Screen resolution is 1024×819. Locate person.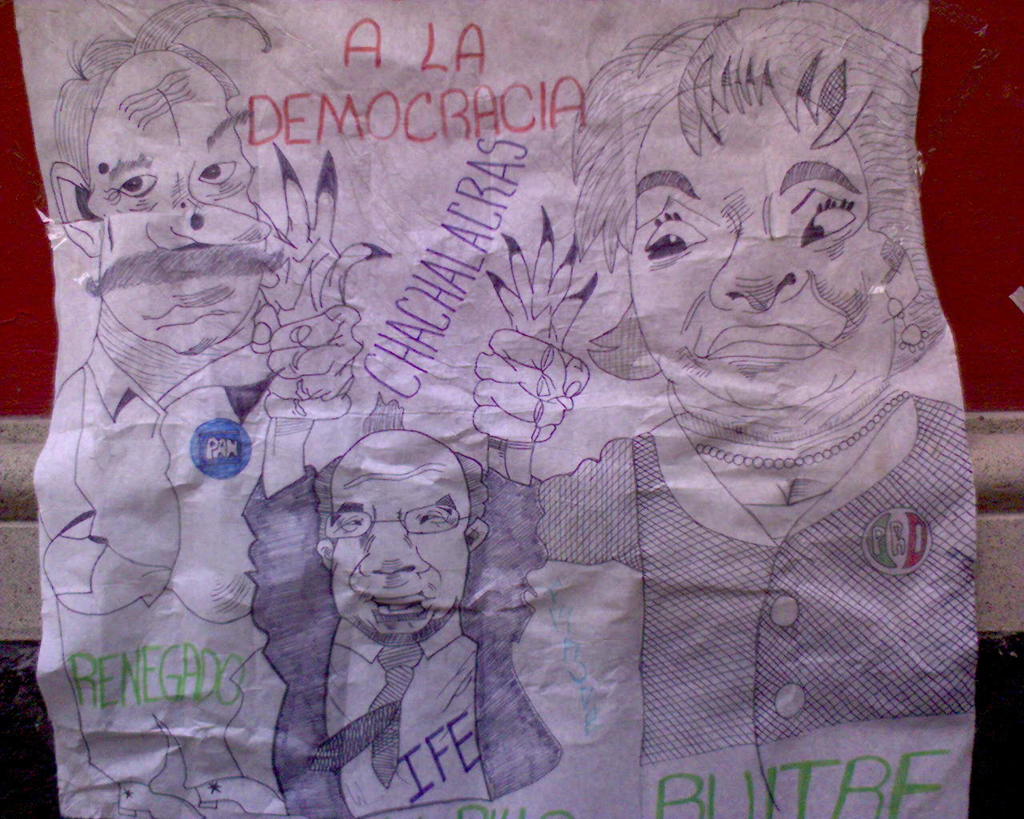
bbox=(42, 0, 282, 818).
